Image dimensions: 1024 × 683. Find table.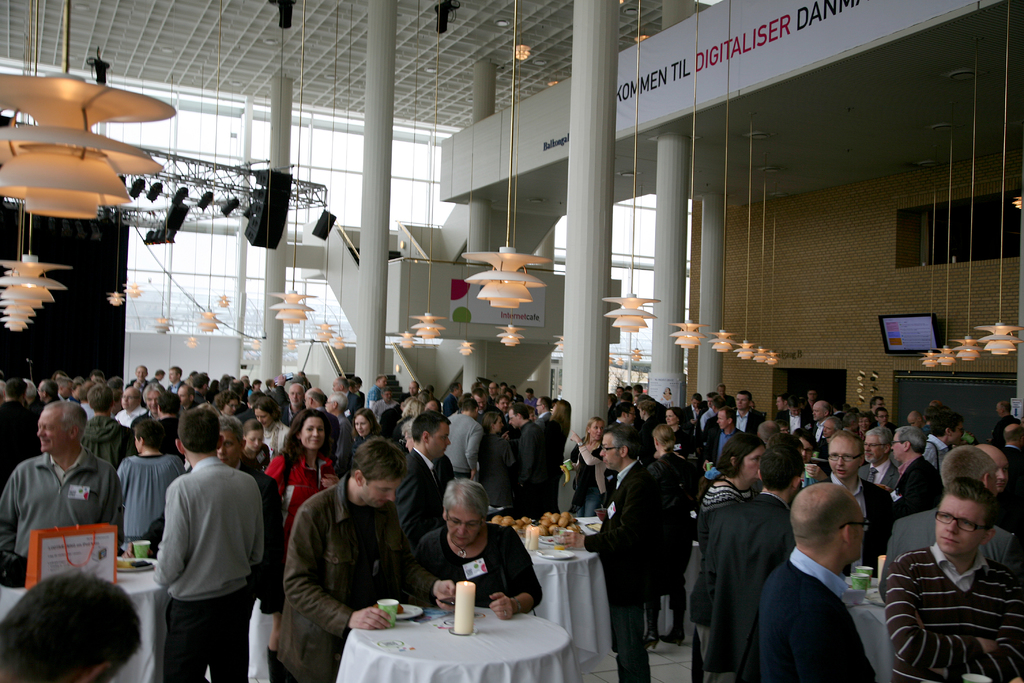
detection(840, 568, 890, 618).
